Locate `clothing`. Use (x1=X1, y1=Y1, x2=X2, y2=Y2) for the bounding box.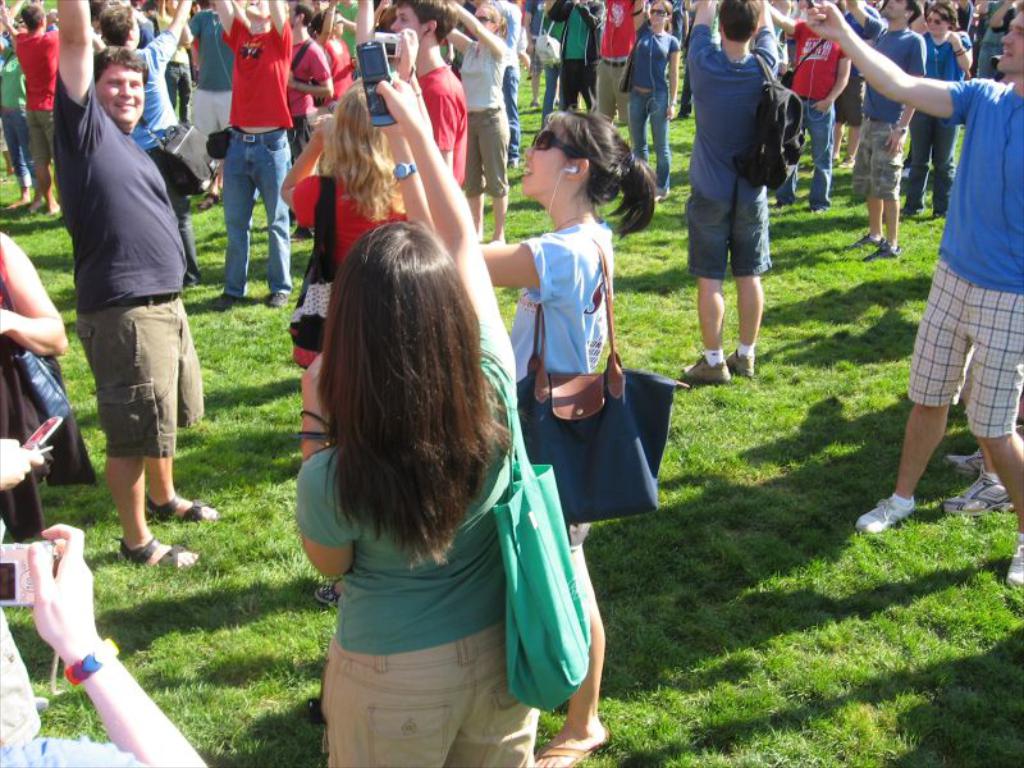
(x1=47, y1=59, x2=206, y2=456).
